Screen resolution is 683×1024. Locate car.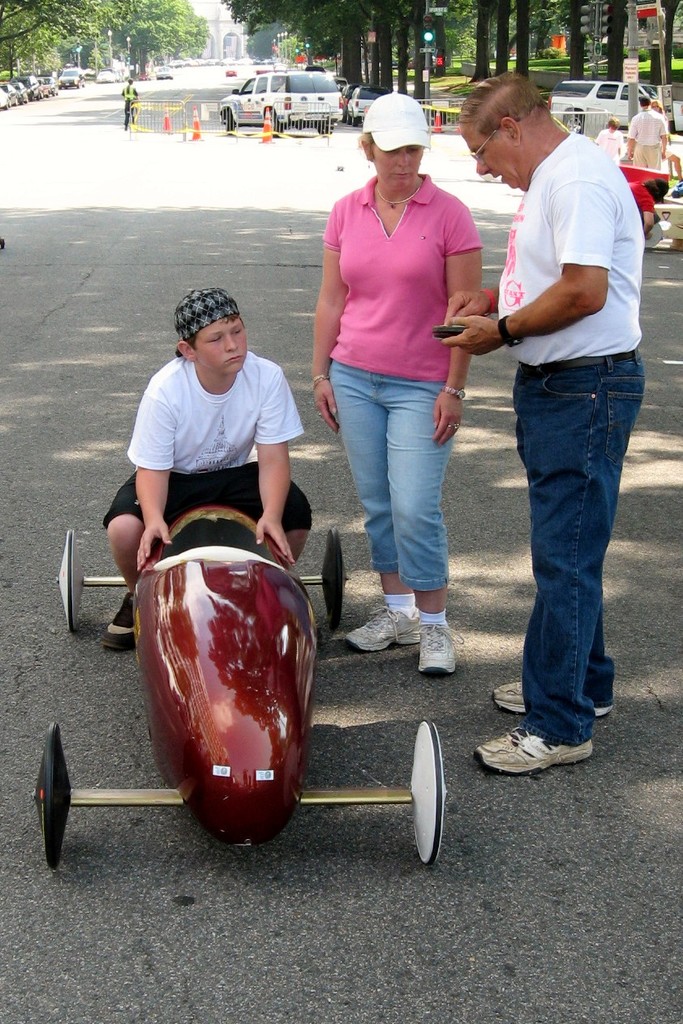
detection(341, 81, 357, 96).
